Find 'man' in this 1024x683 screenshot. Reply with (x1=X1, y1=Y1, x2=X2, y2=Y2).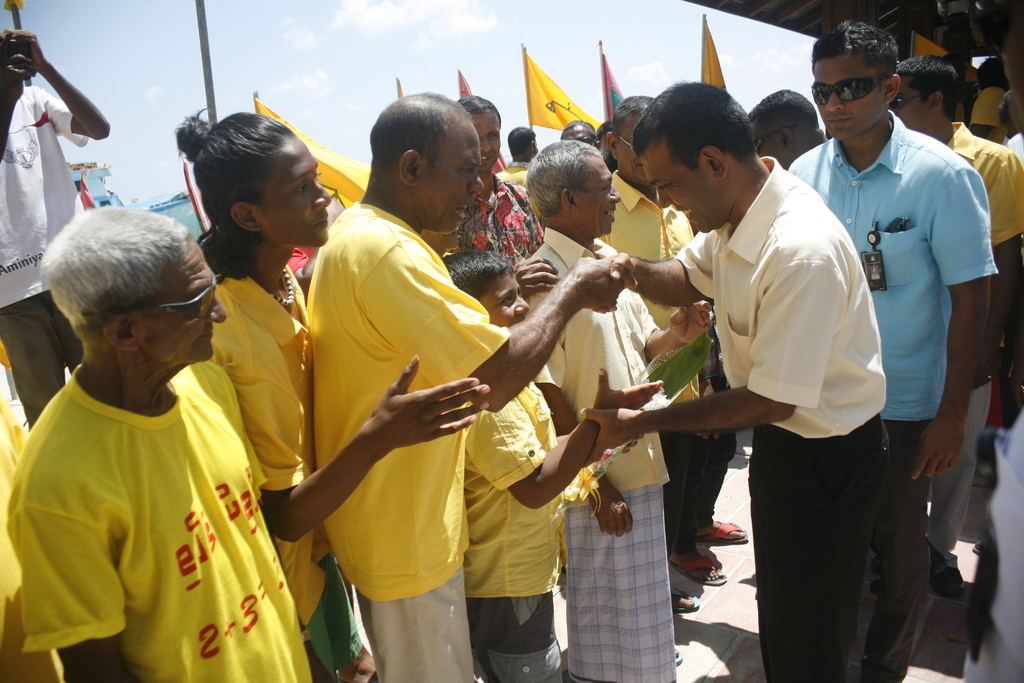
(x1=3, y1=206, x2=308, y2=682).
